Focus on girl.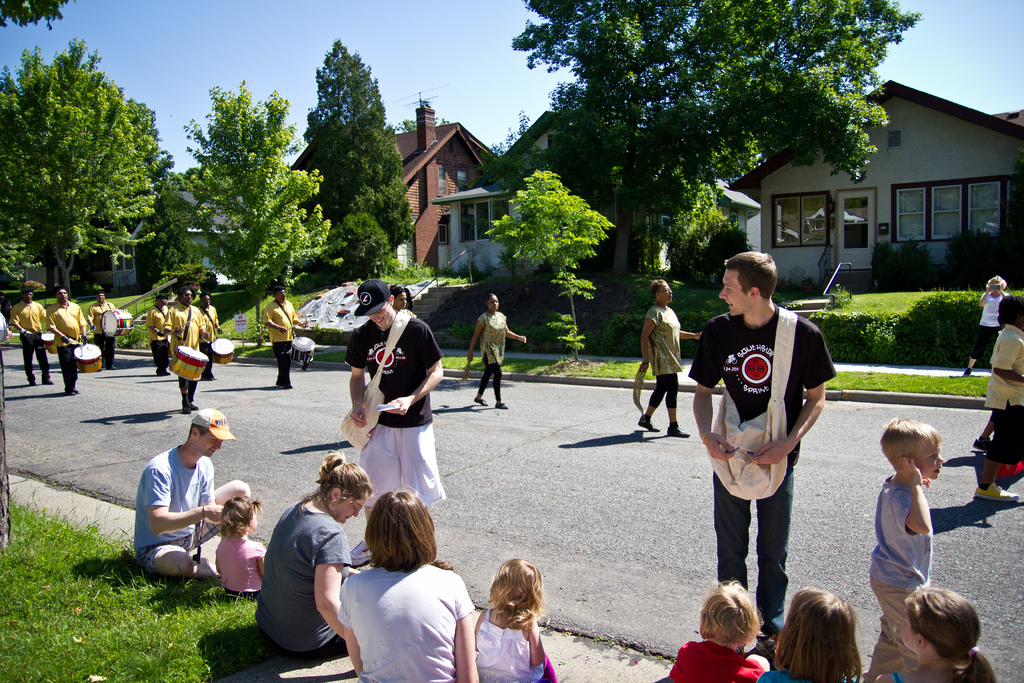
Focused at region(212, 490, 271, 602).
